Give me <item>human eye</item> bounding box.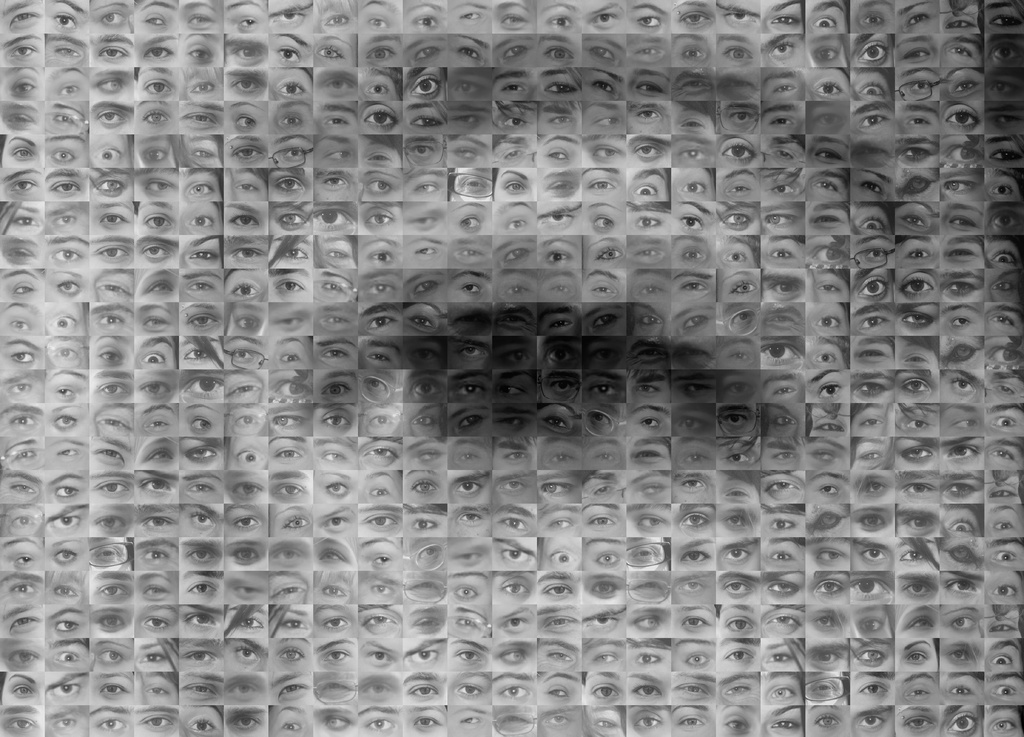
[x1=186, y1=581, x2=218, y2=597].
